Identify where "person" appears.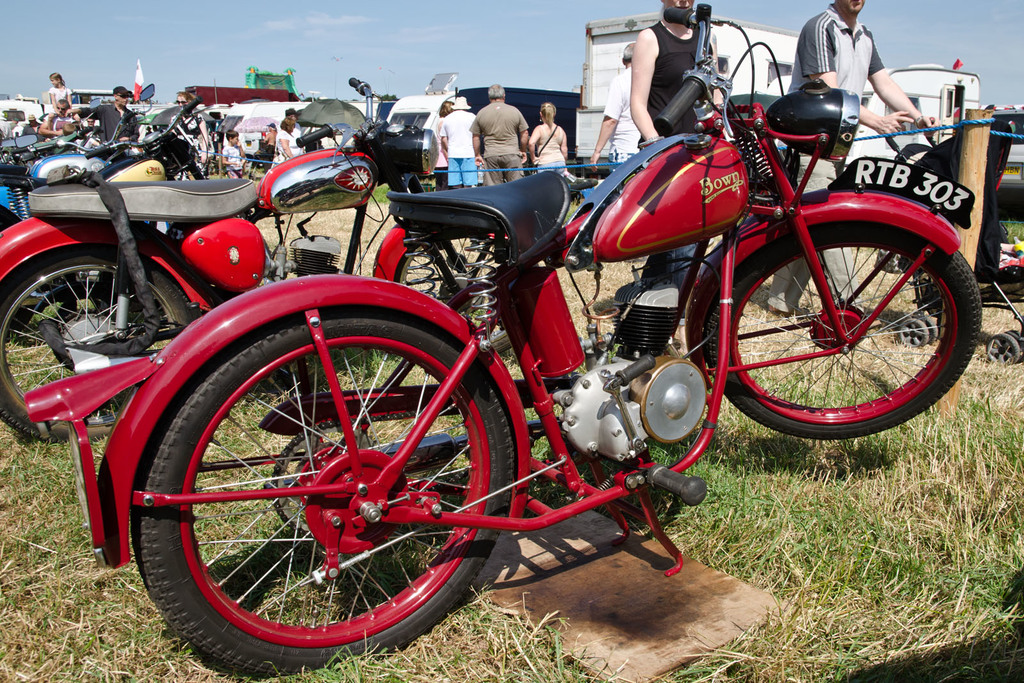
Appears at (41, 65, 72, 130).
